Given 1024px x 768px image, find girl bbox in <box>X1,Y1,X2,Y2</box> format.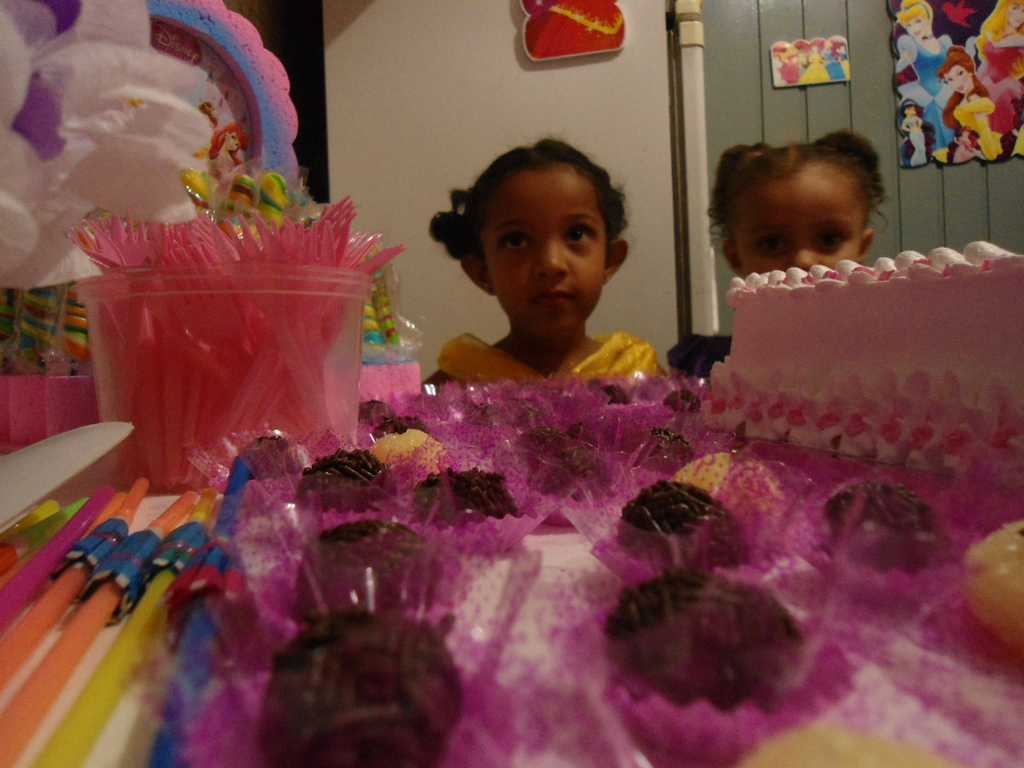
<box>427,134,669,393</box>.
